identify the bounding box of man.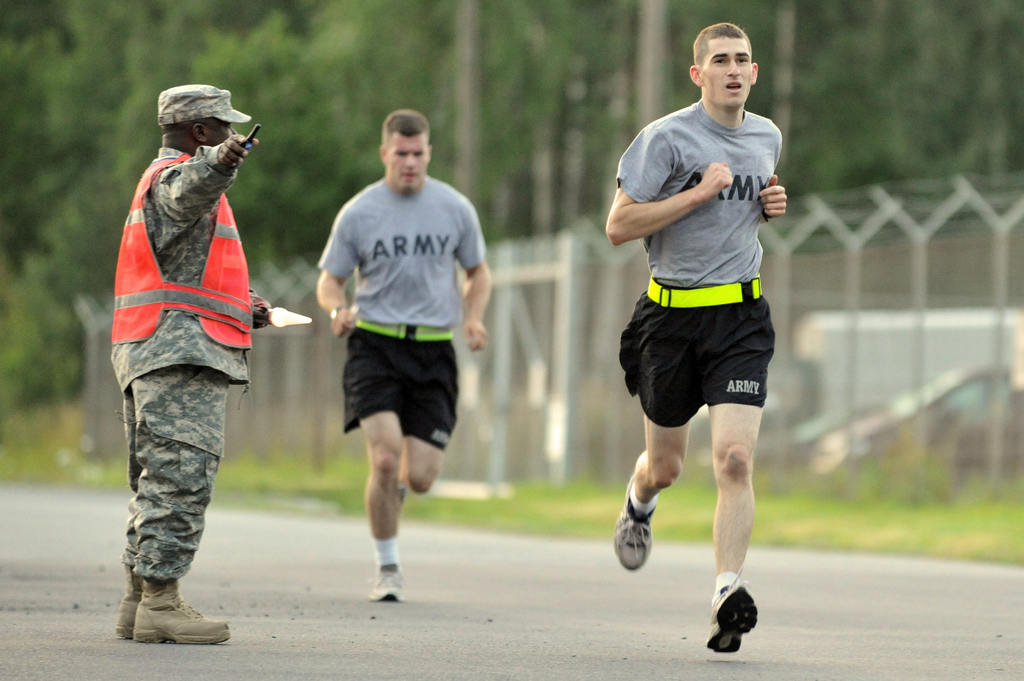
rect(108, 85, 275, 648).
